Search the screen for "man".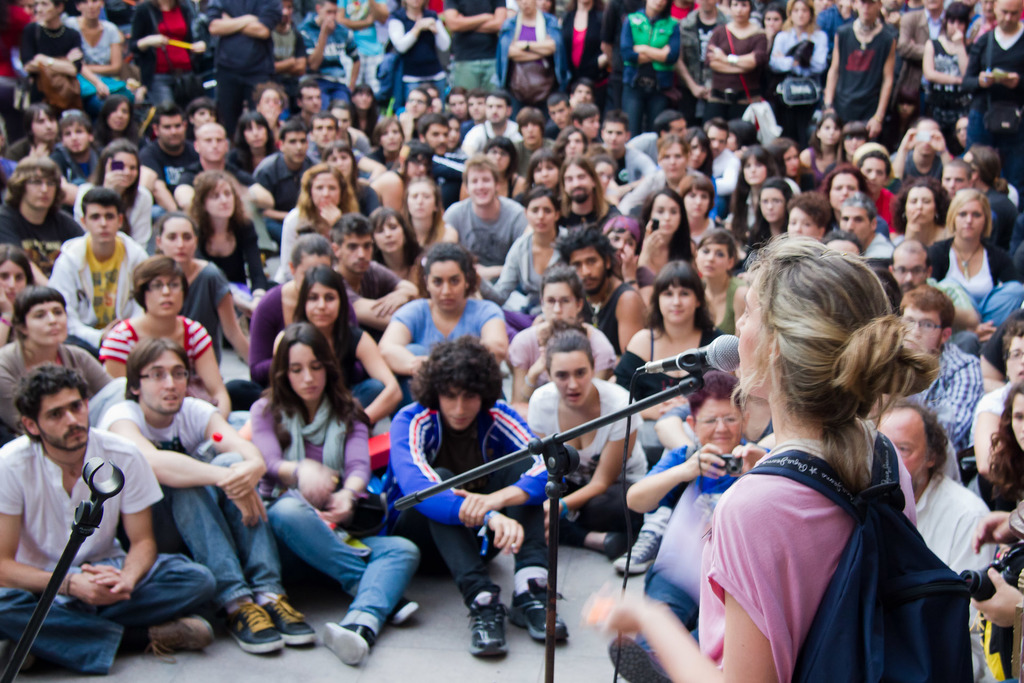
Found at locate(697, 121, 737, 210).
